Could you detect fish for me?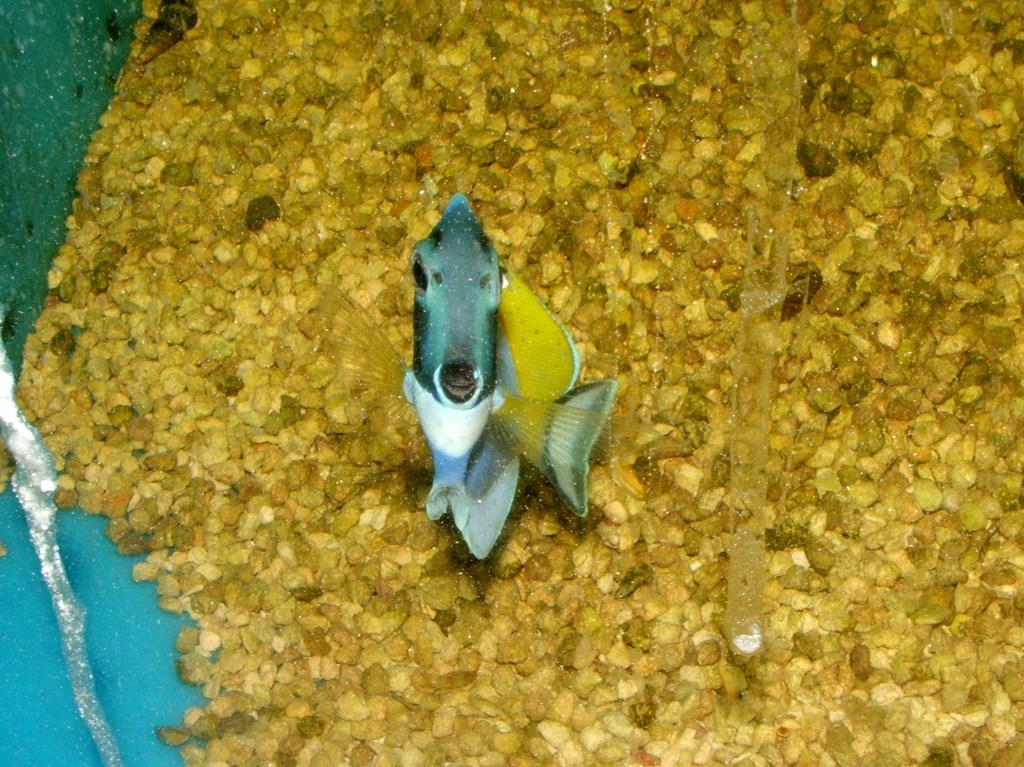
Detection result: [x1=300, y1=192, x2=653, y2=558].
